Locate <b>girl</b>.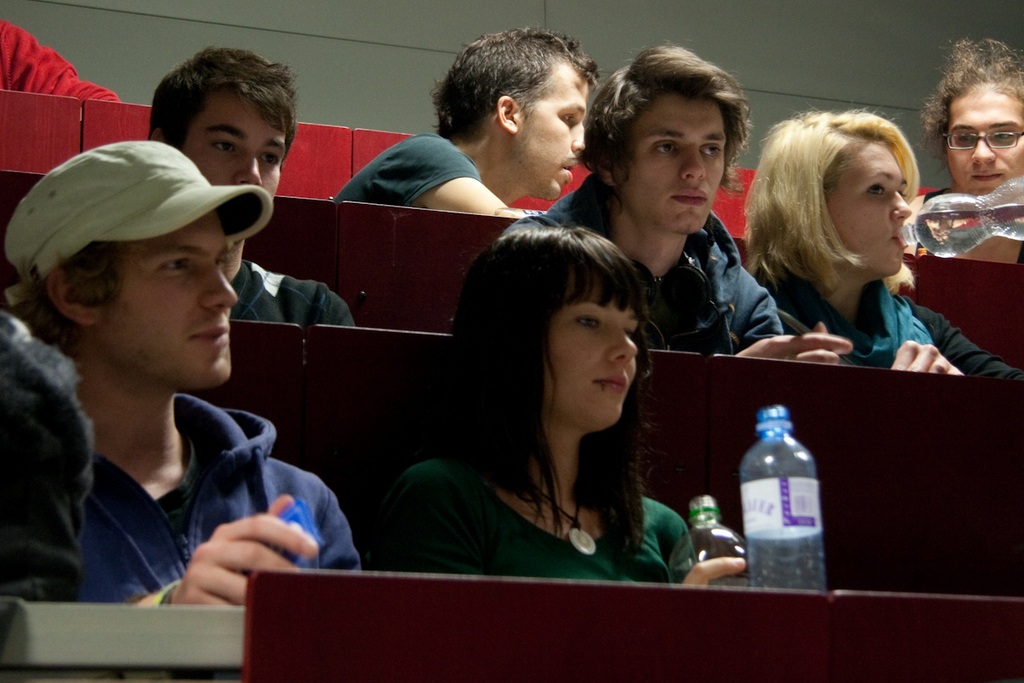
Bounding box: left=375, top=225, right=747, bottom=587.
